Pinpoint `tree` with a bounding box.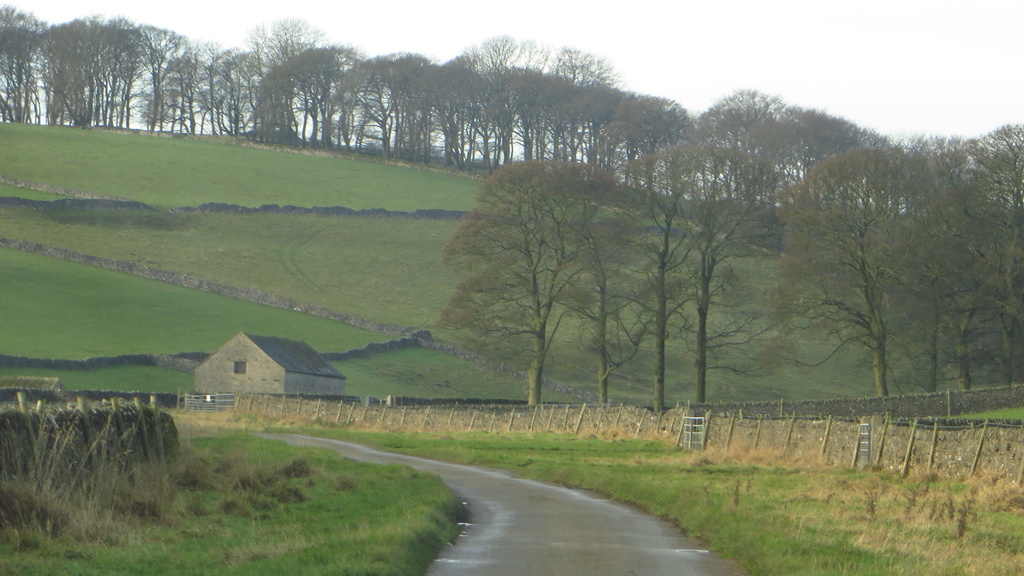
211 41 268 141.
